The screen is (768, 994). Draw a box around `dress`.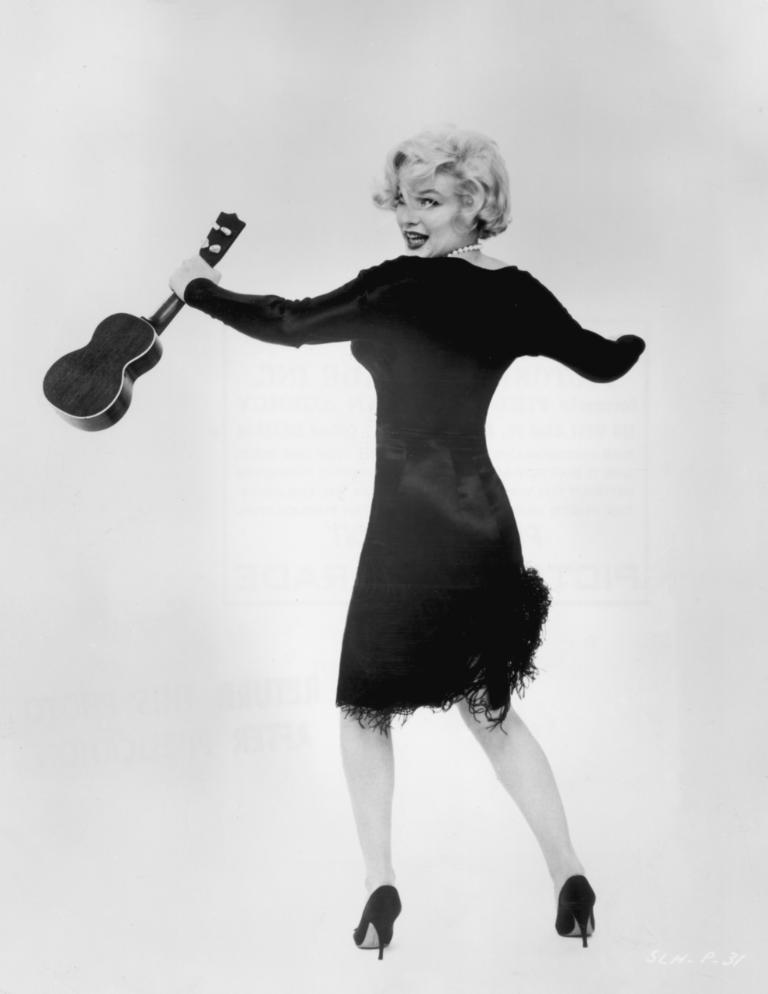
(150, 266, 639, 714).
